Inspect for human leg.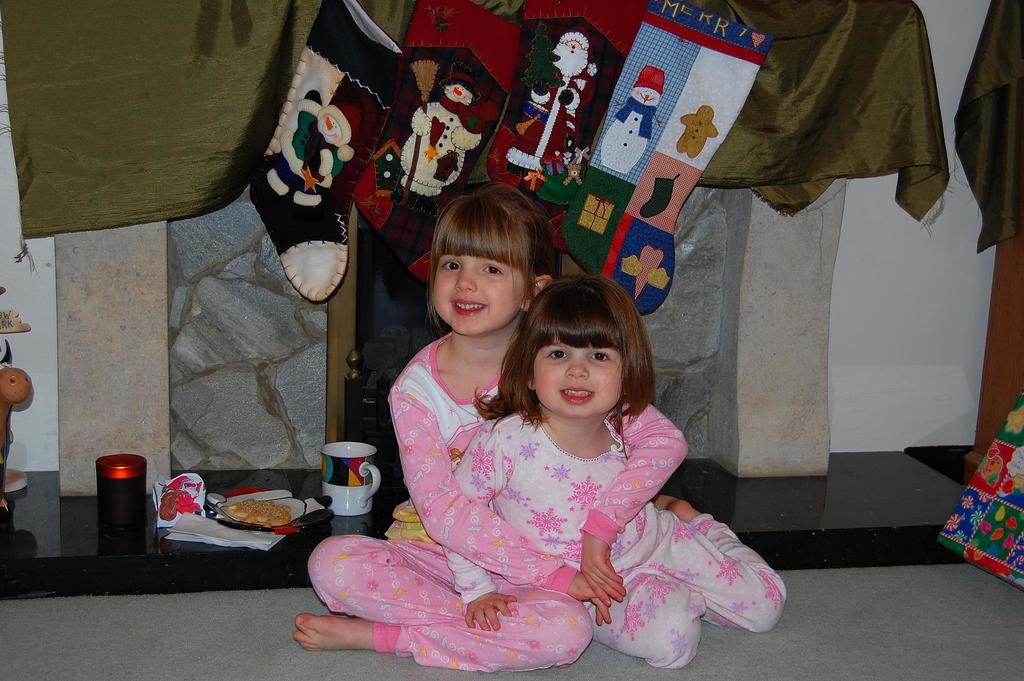
Inspection: BBox(632, 492, 791, 634).
